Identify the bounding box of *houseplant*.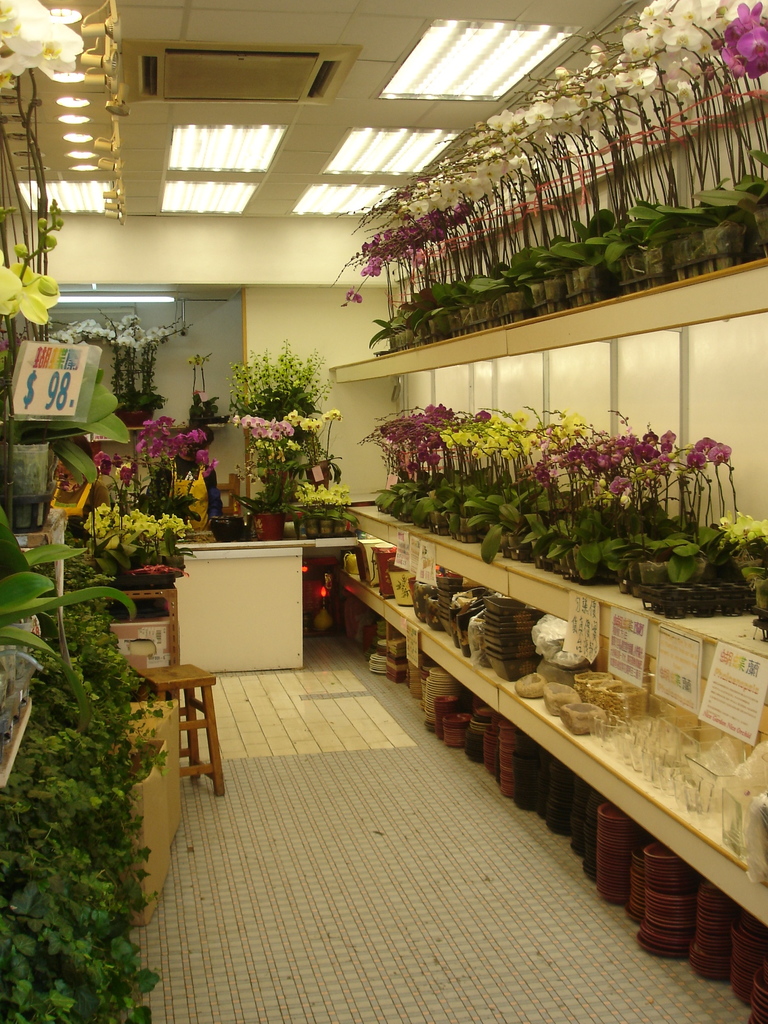
(335, 182, 393, 355).
